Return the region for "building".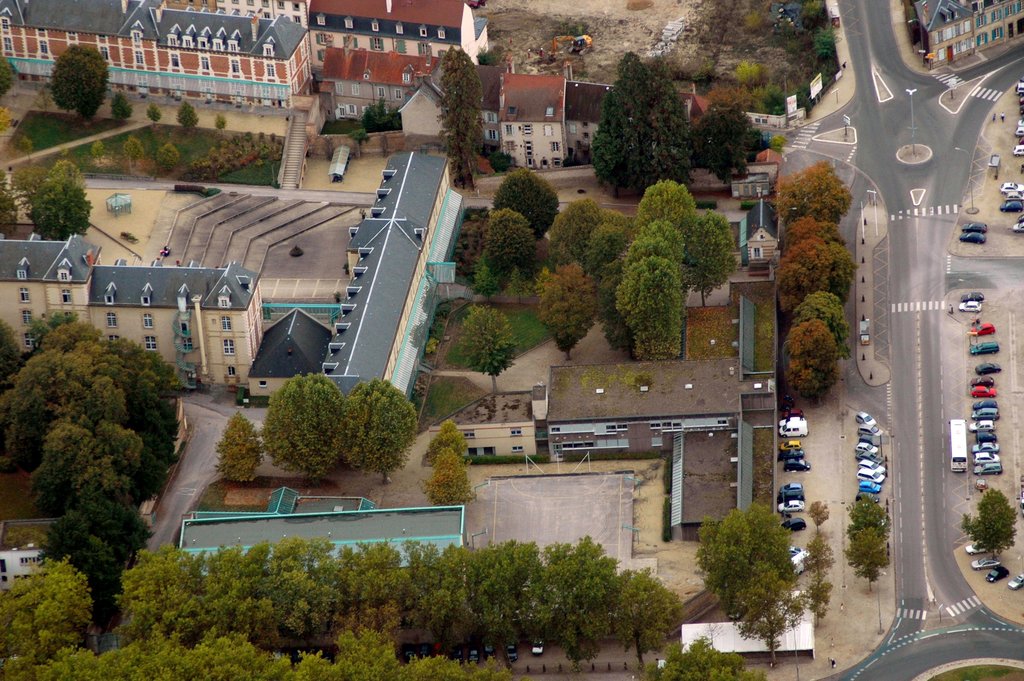
region(497, 65, 610, 170).
